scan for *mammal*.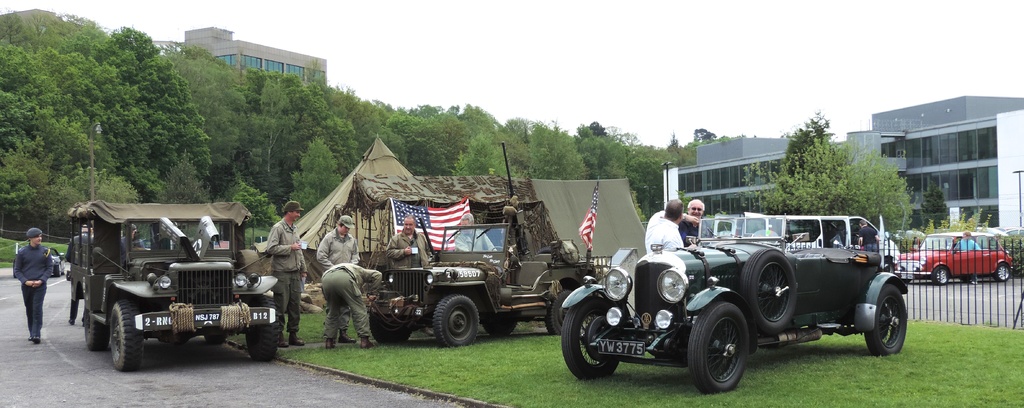
Scan result: [left=954, top=229, right=986, bottom=287].
